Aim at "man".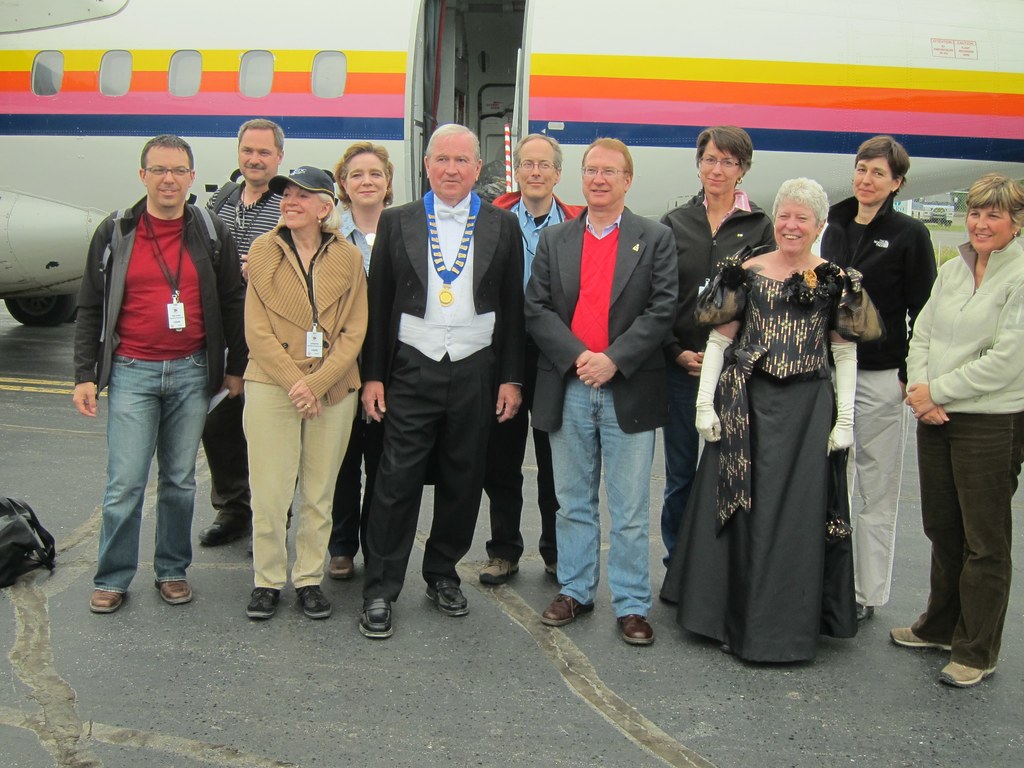
Aimed at pyautogui.locateOnScreen(523, 145, 669, 646).
